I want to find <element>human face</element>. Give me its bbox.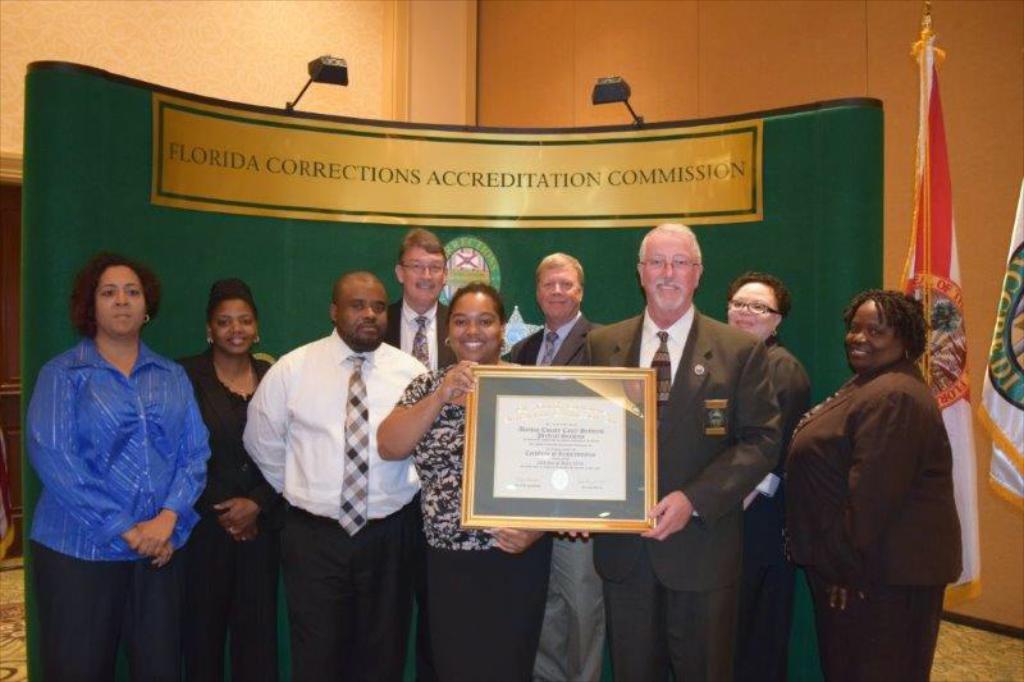
box=[337, 288, 385, 353].
